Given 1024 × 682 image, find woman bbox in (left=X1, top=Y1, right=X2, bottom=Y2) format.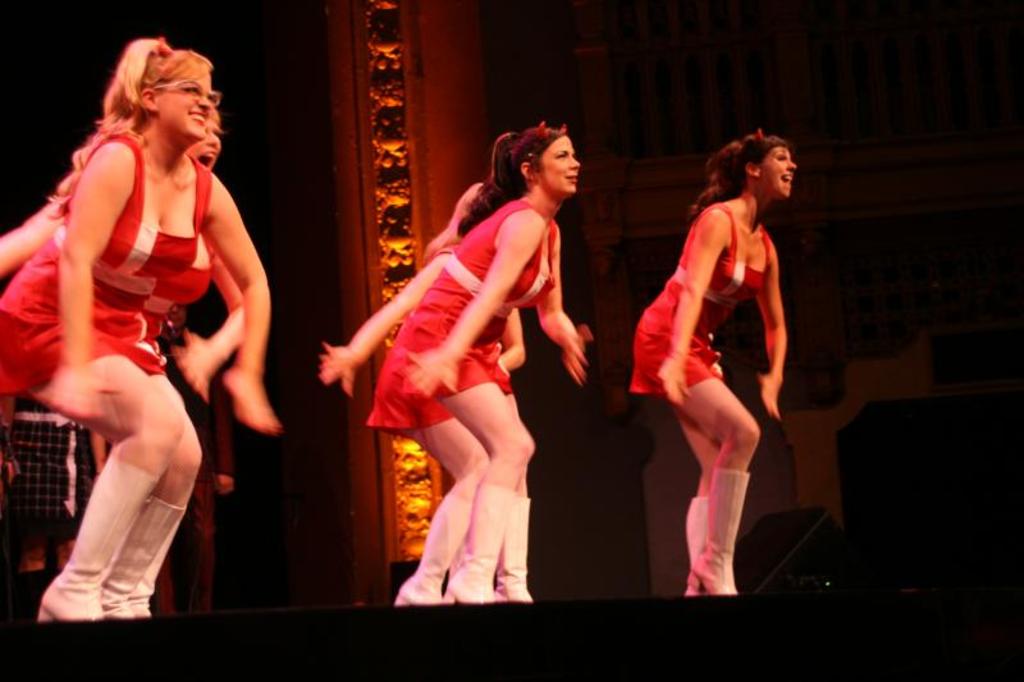
(left=630, top=129, right=797, bottom=594).
